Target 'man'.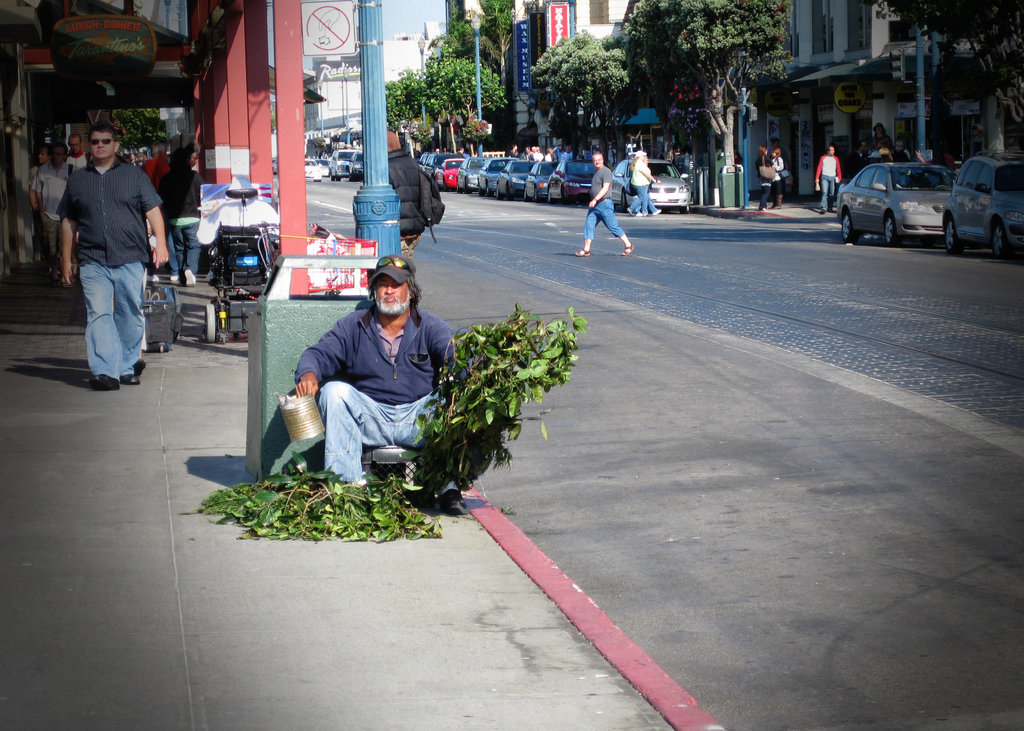
Target region: {"left": 129, "top": 153, "right": 139, "bottom": 167}.
